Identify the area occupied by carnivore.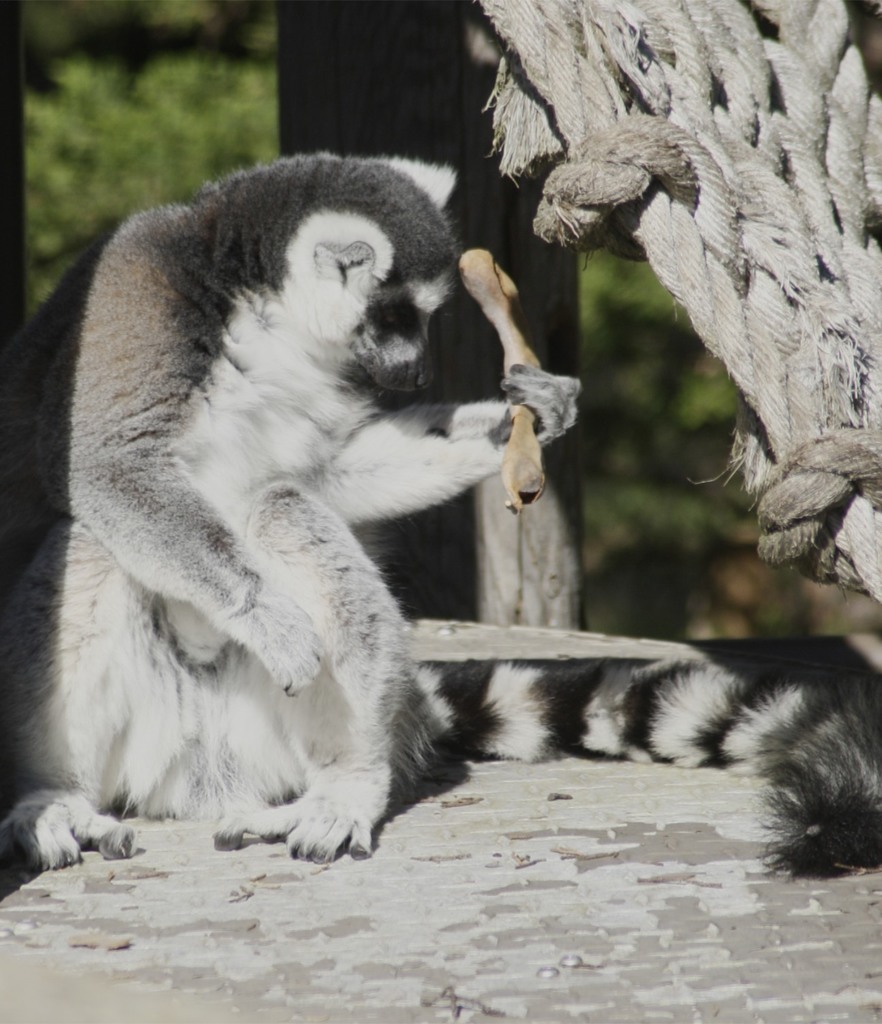
Area: 0:136:881:903.
